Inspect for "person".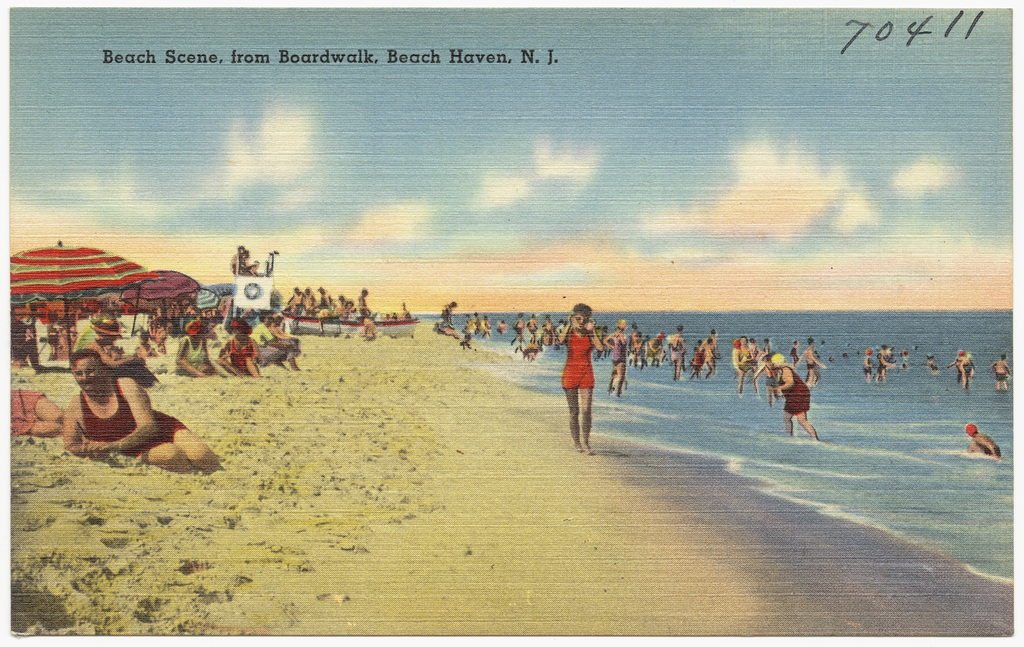
Inspection: (left=251, top=312, right=301, bottom=373).
